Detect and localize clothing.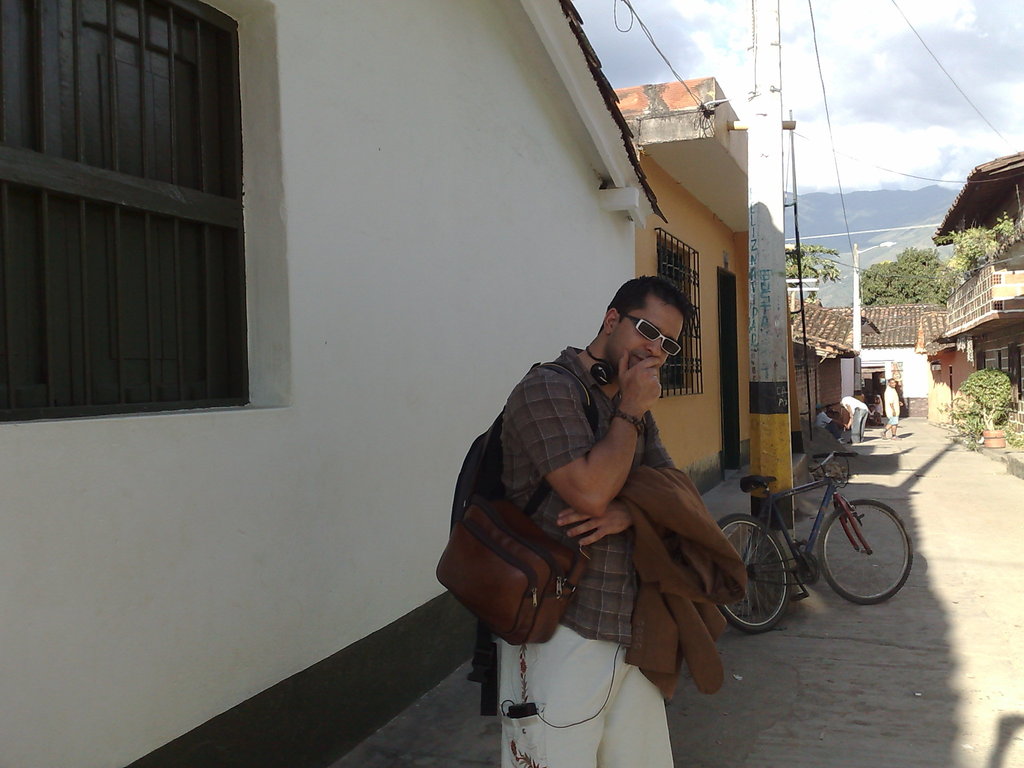
Localized at <bbox>484, 339, 709, 767</bbox>.
